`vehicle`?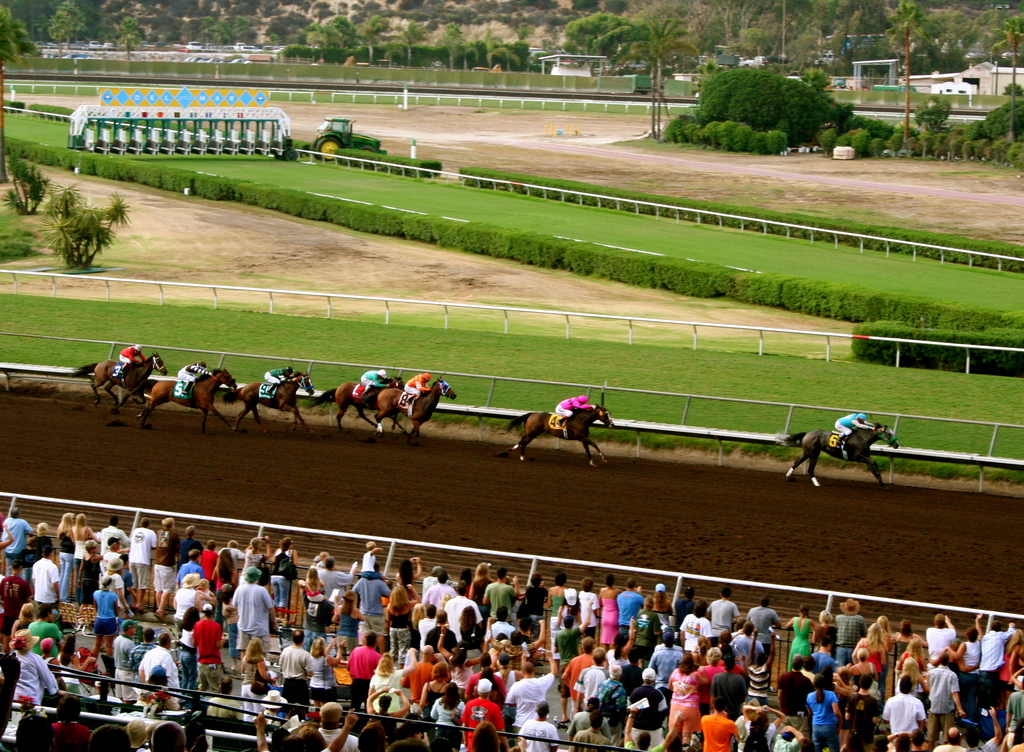
(825, 77, 858, 95)
